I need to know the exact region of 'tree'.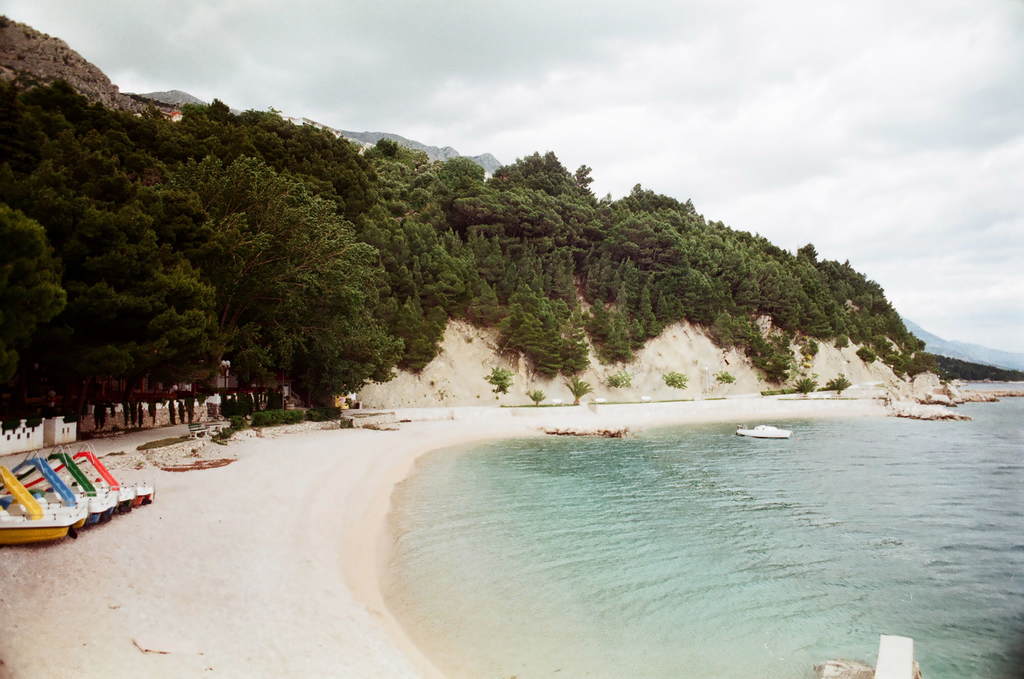
Region: (142,110,188,160).
